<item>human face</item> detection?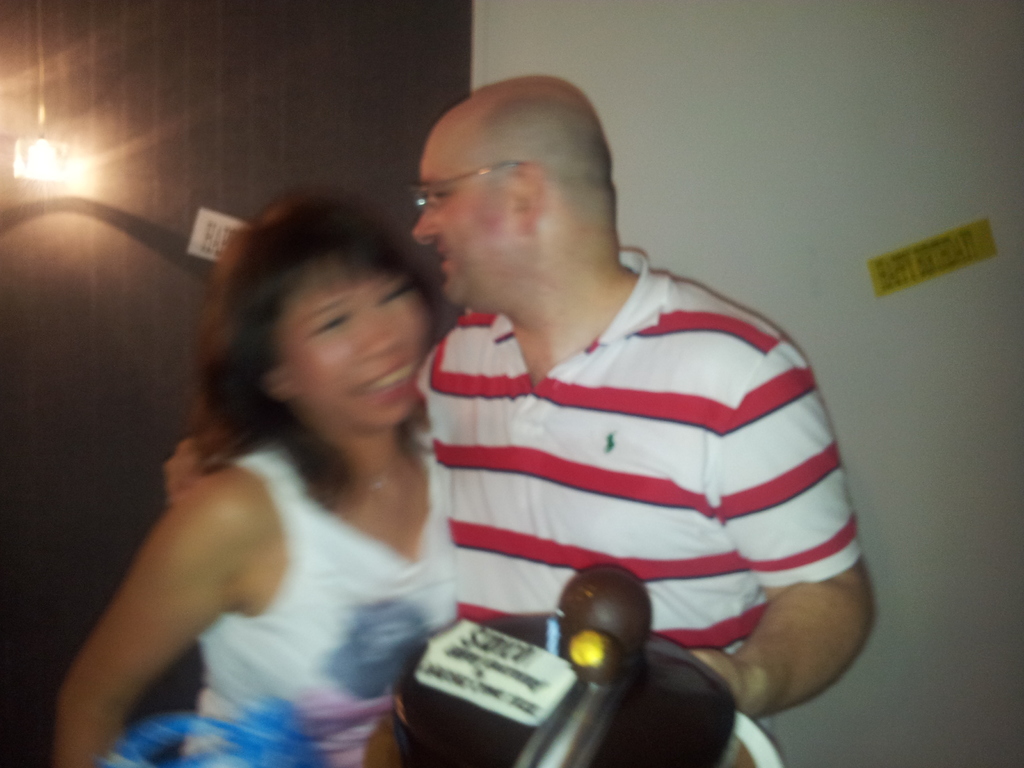
[412,130,506,300]
